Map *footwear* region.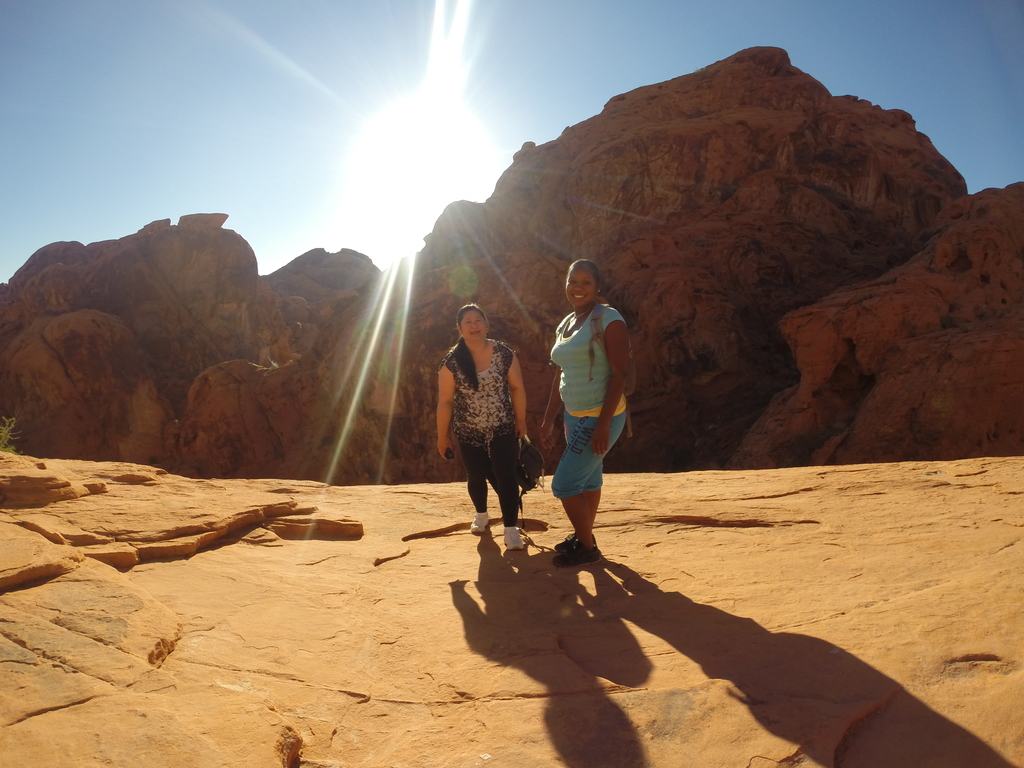
Mapped to (502, 525, 527, 548).
